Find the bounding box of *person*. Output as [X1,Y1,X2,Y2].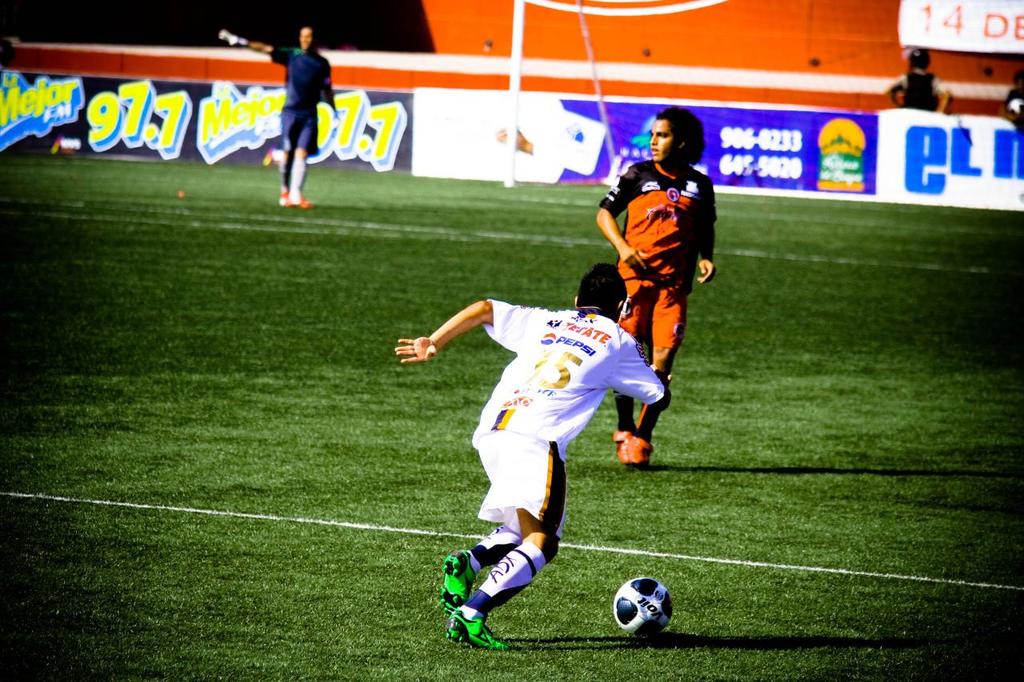
[1002,66,1023,135].
